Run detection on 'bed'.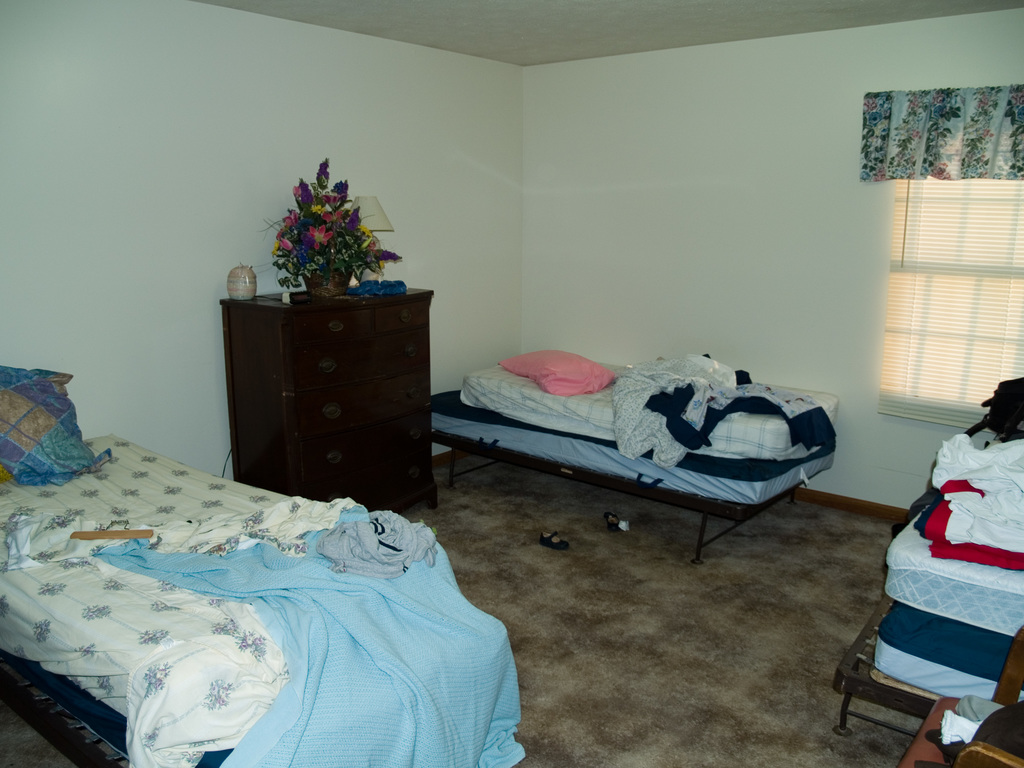
Result: <box>435,349,841,563</box>.
